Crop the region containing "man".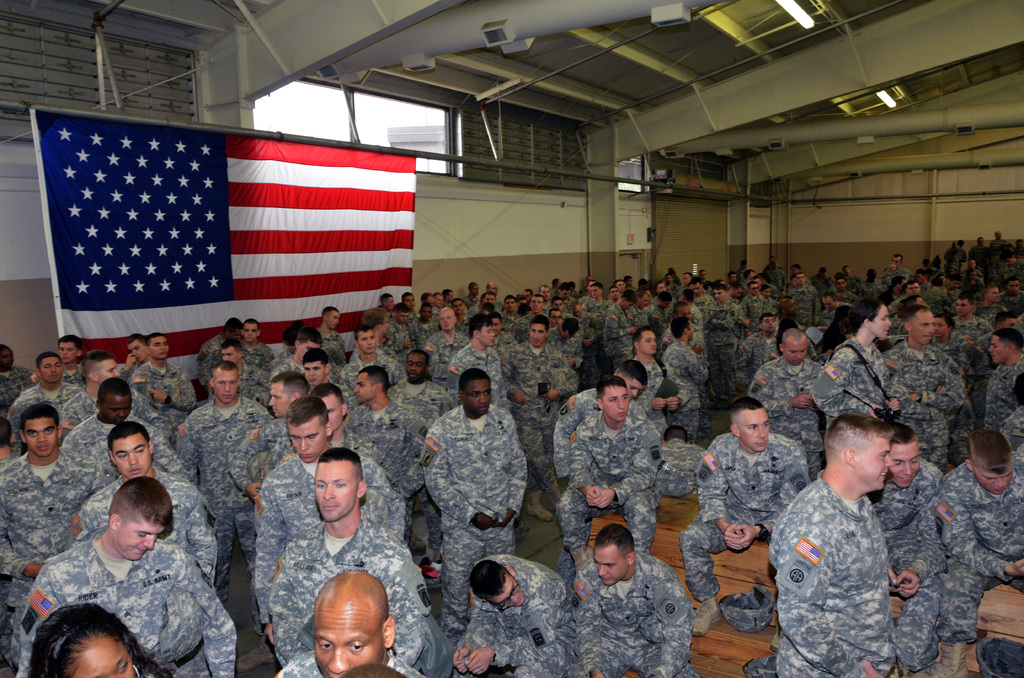
Crop region: [347, 364, 431, 495].
